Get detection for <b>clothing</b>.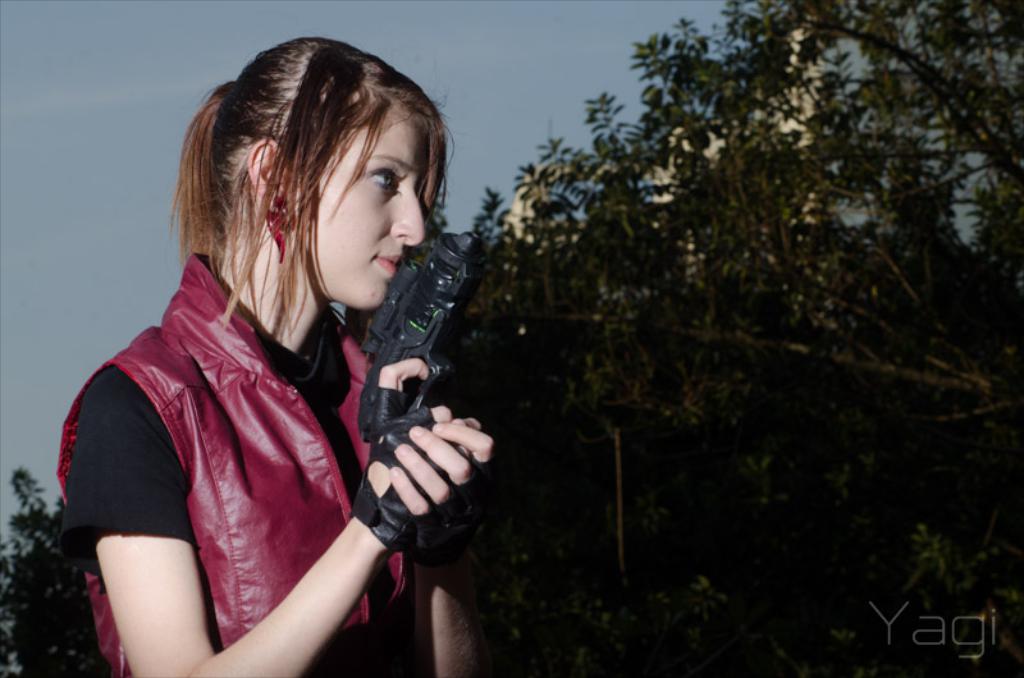
Detection: 73:219:434:665.
